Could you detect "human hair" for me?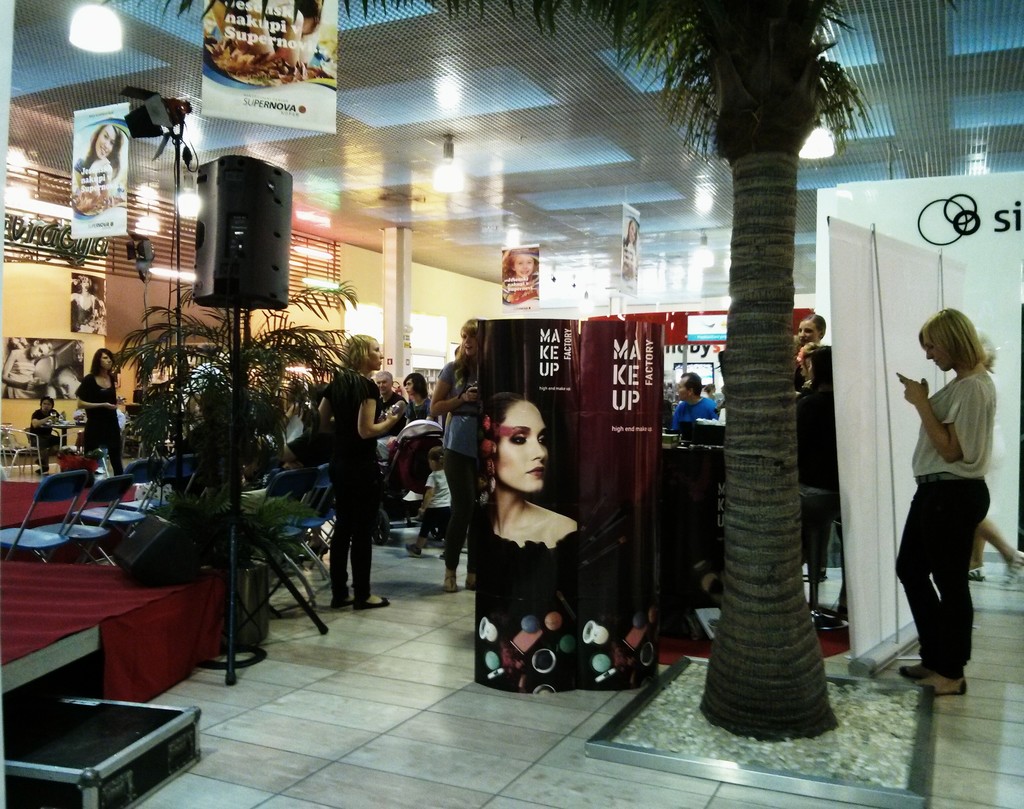
Detection result: <region>89, 347, 115, 374</region>.
